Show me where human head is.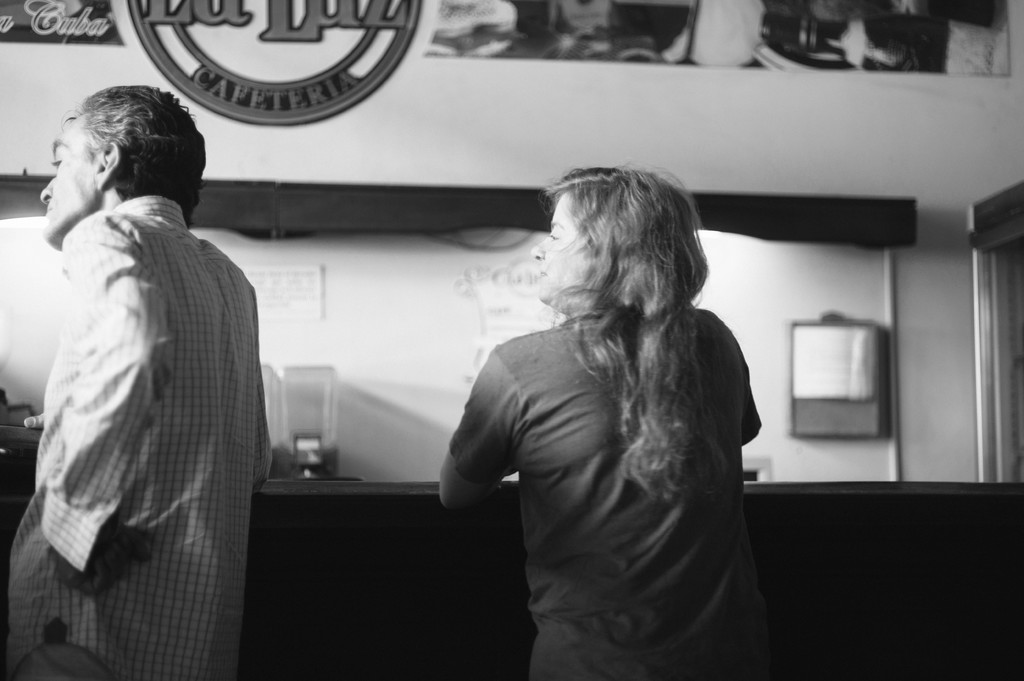
human head is at bbox(536, 168, 695, 315).
